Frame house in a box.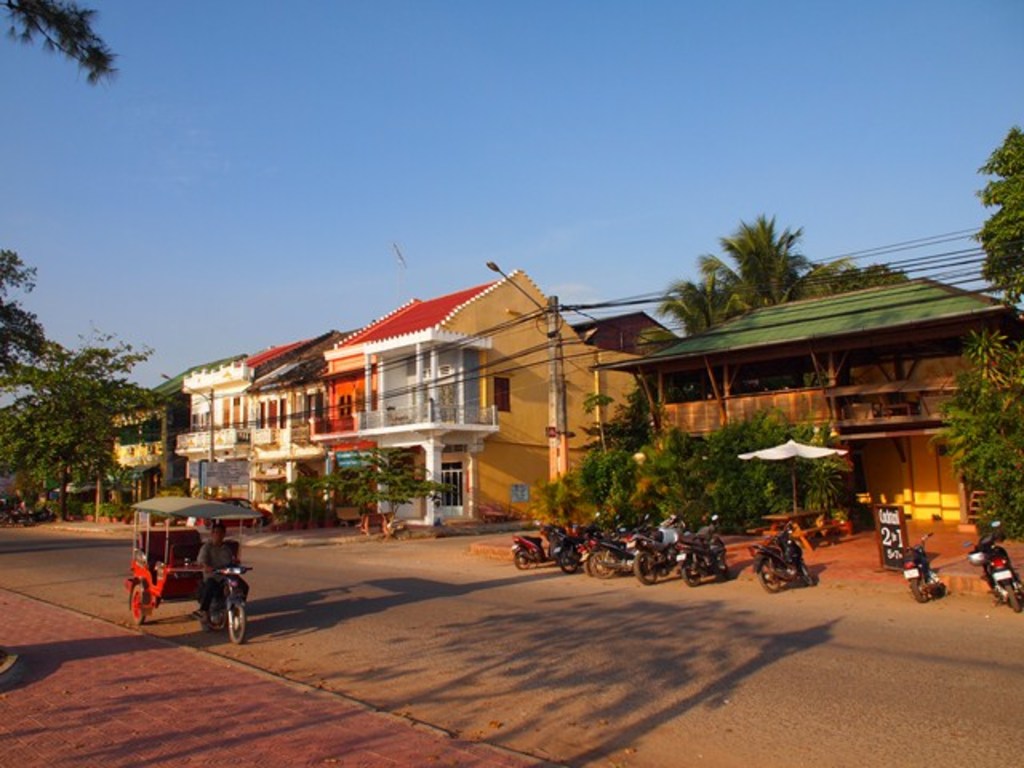
(x1=317, y1=266, x2=686, y2=525).
